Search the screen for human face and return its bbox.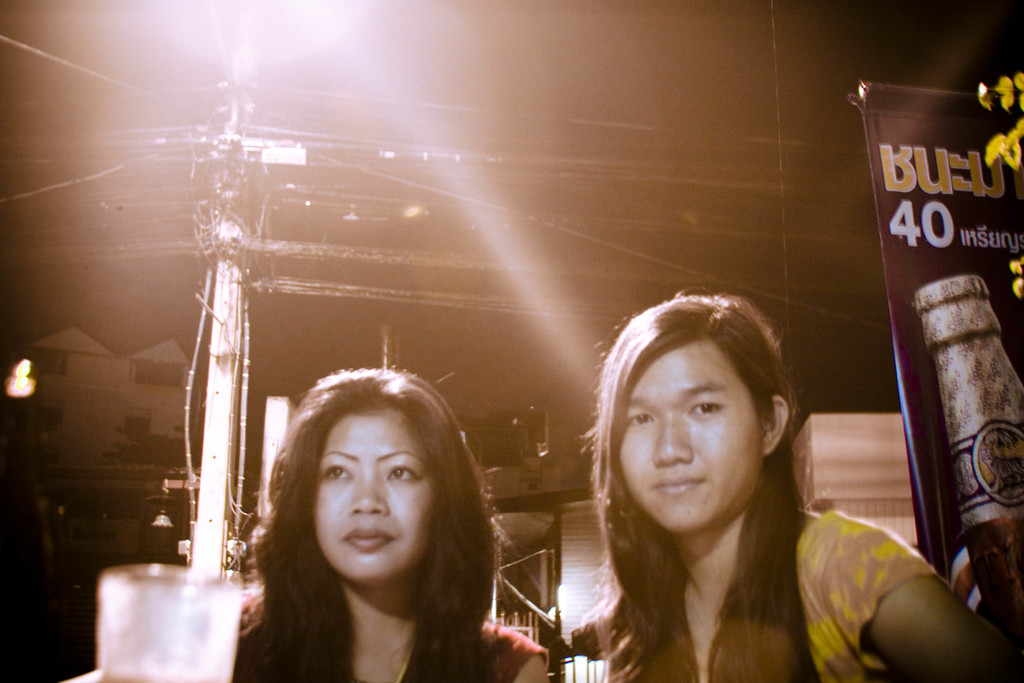
Found: (319,409,440,575).
